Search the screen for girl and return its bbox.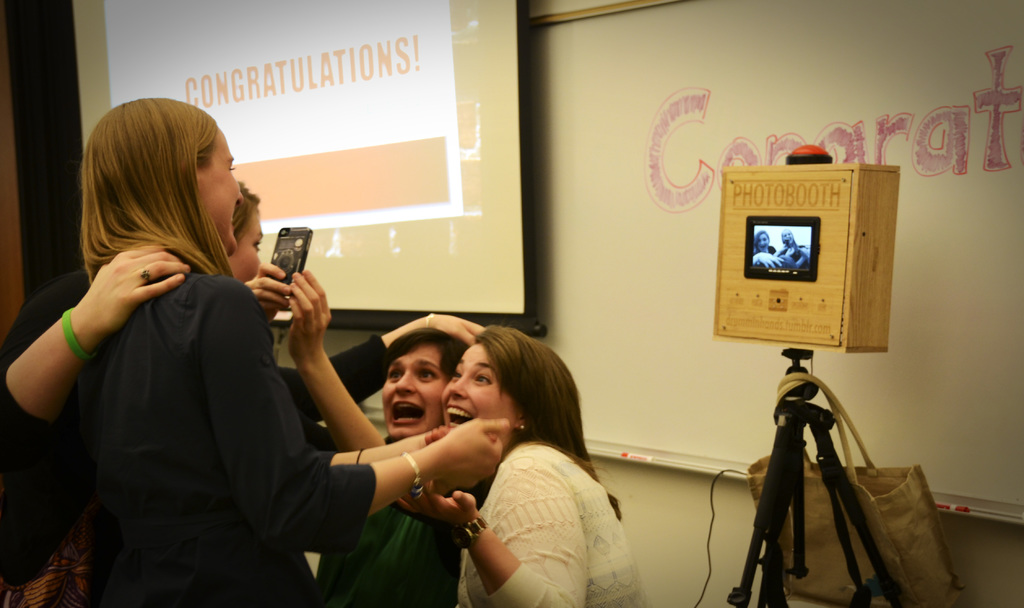
Found: l=1, t=94, r=508, b=607.
